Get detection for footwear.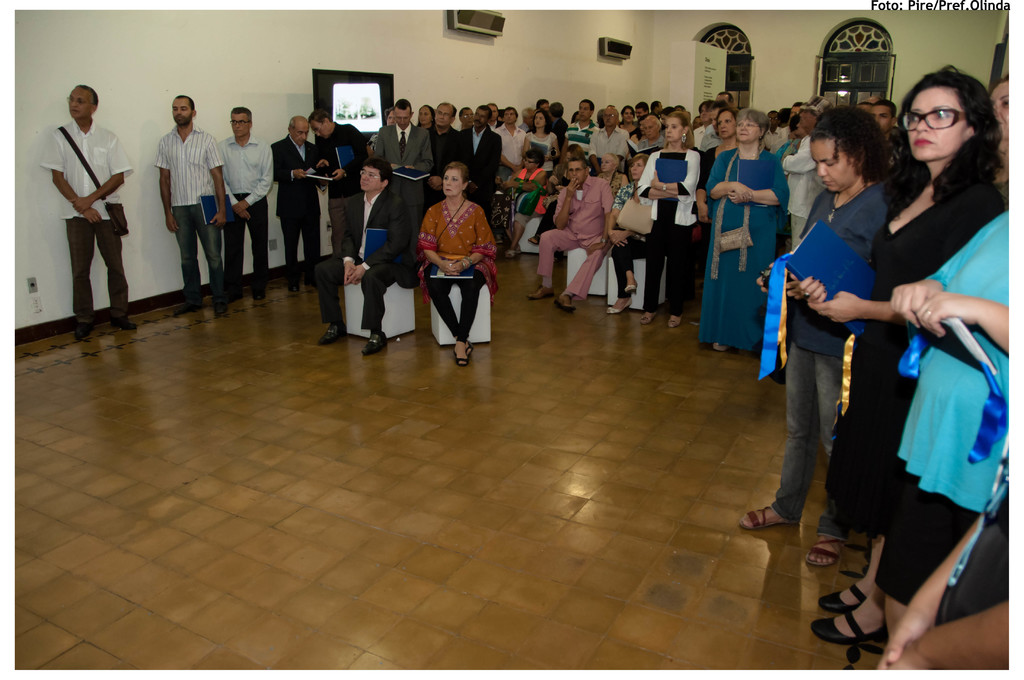
Detection: 636 315 655 323.
